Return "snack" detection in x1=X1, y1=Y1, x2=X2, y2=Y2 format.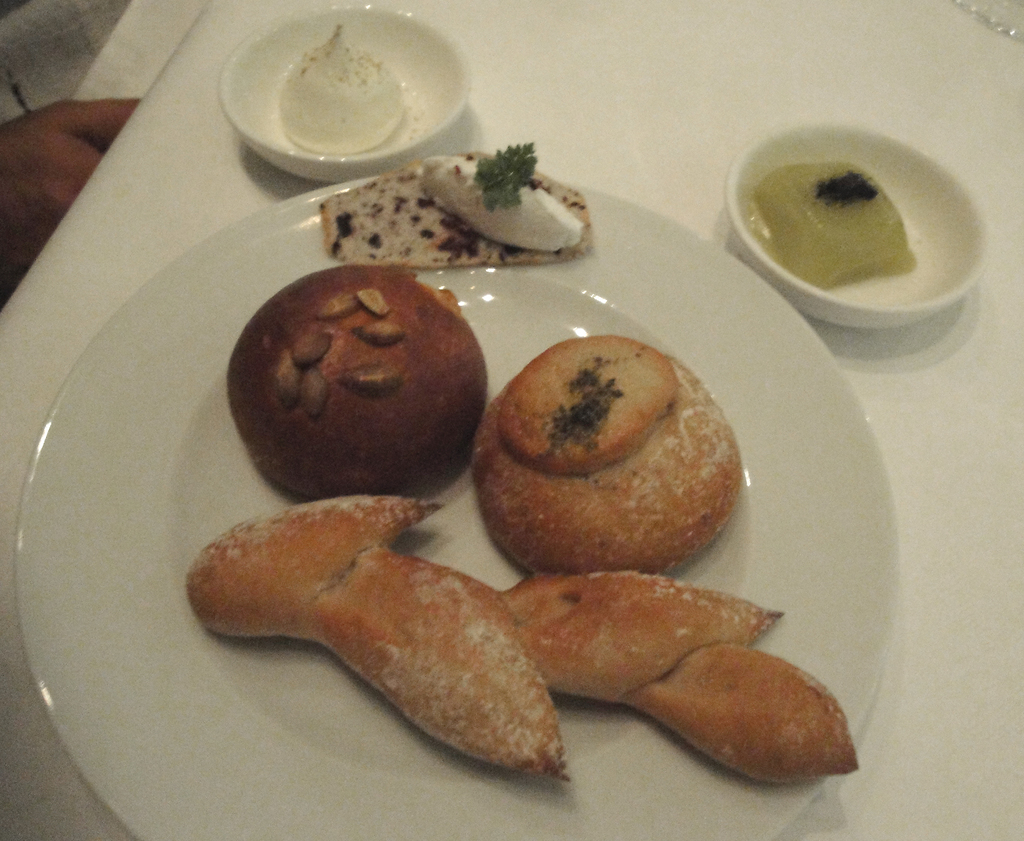
x1=211, y1=255, x2=504, y2=501.
